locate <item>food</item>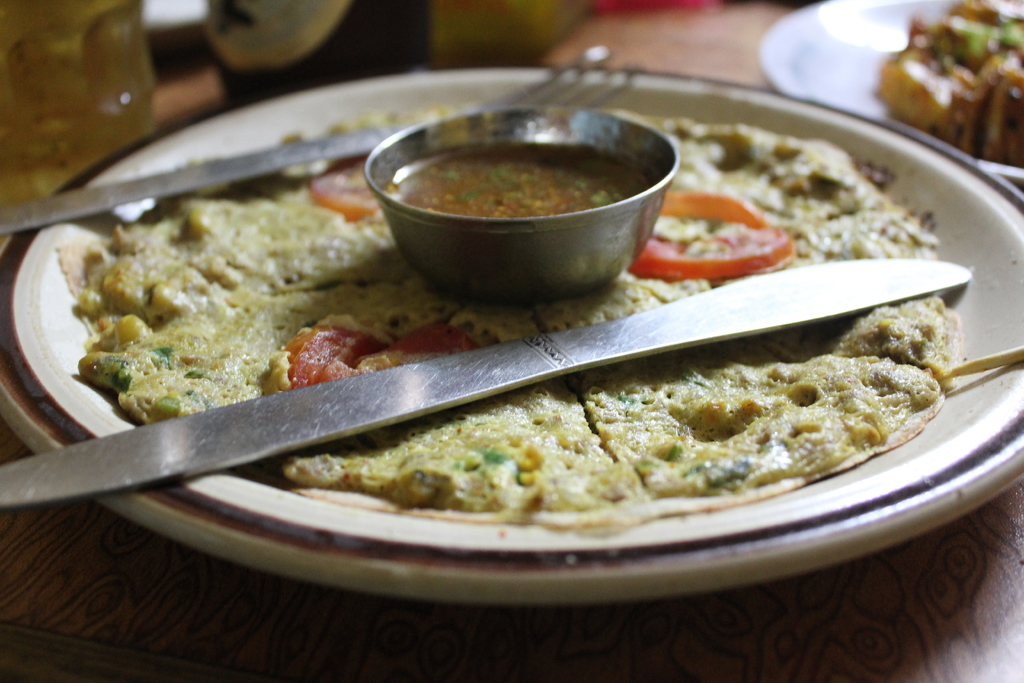
55,99,961,525
